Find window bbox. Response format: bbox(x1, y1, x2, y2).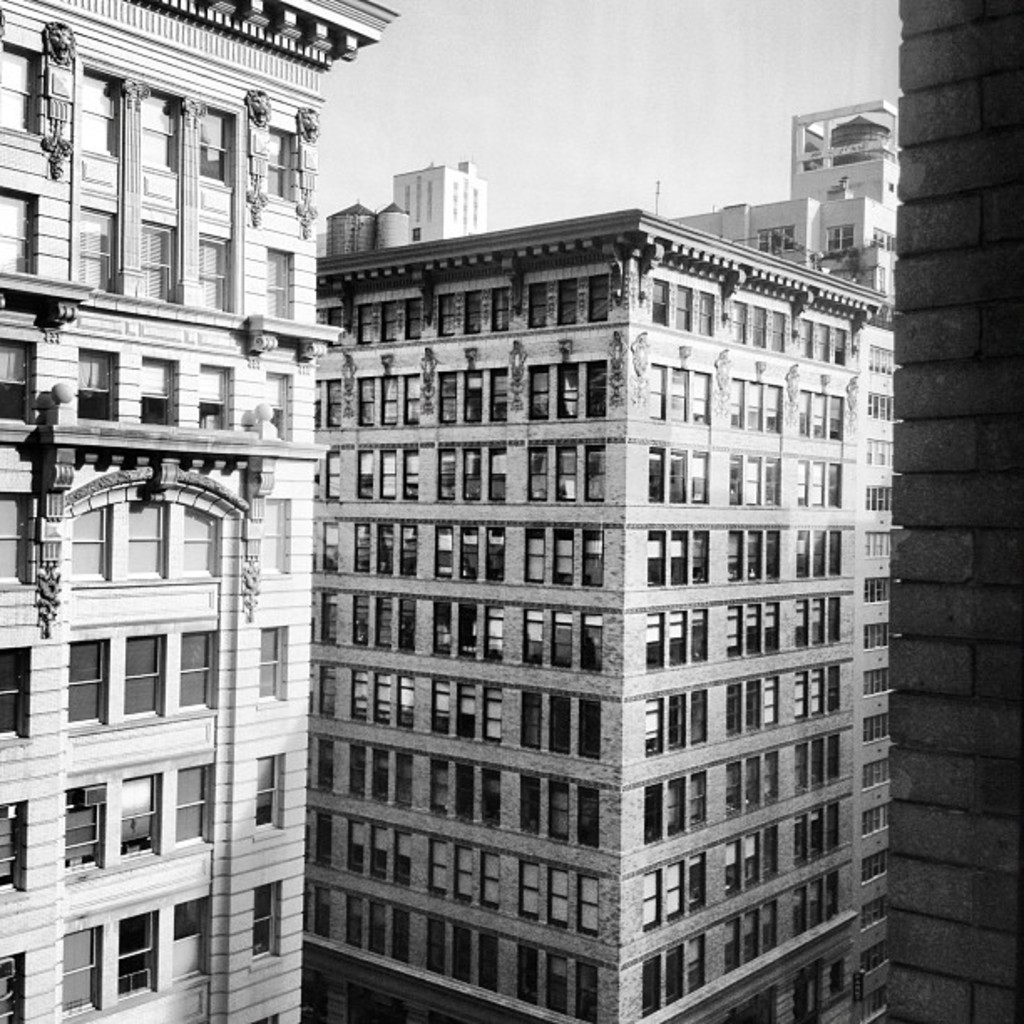
bbox(202, 358, 239, 438).
